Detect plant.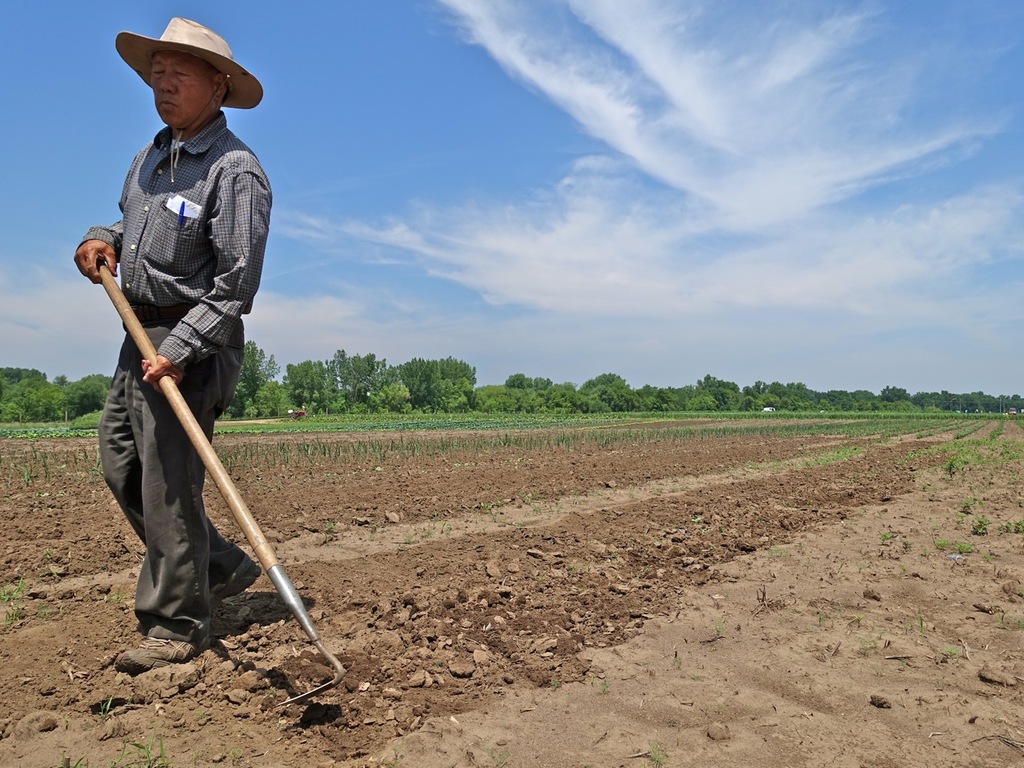
Detected at (x1=382, y1=745, x2=401, y2=767).
